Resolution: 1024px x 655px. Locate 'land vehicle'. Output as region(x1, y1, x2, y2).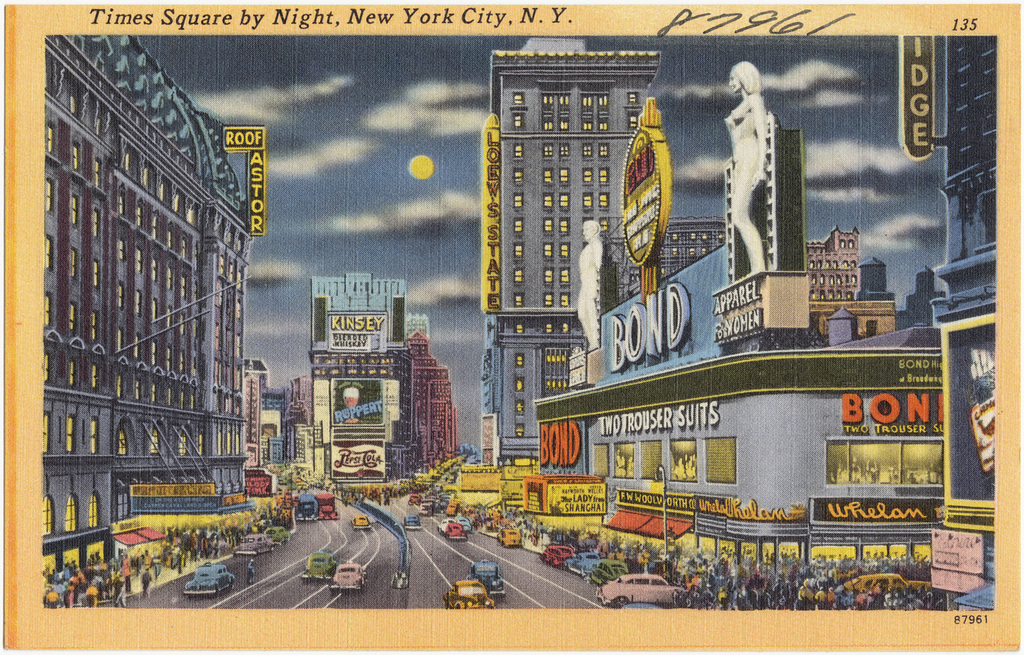
region(327, 562, 363, 590).
